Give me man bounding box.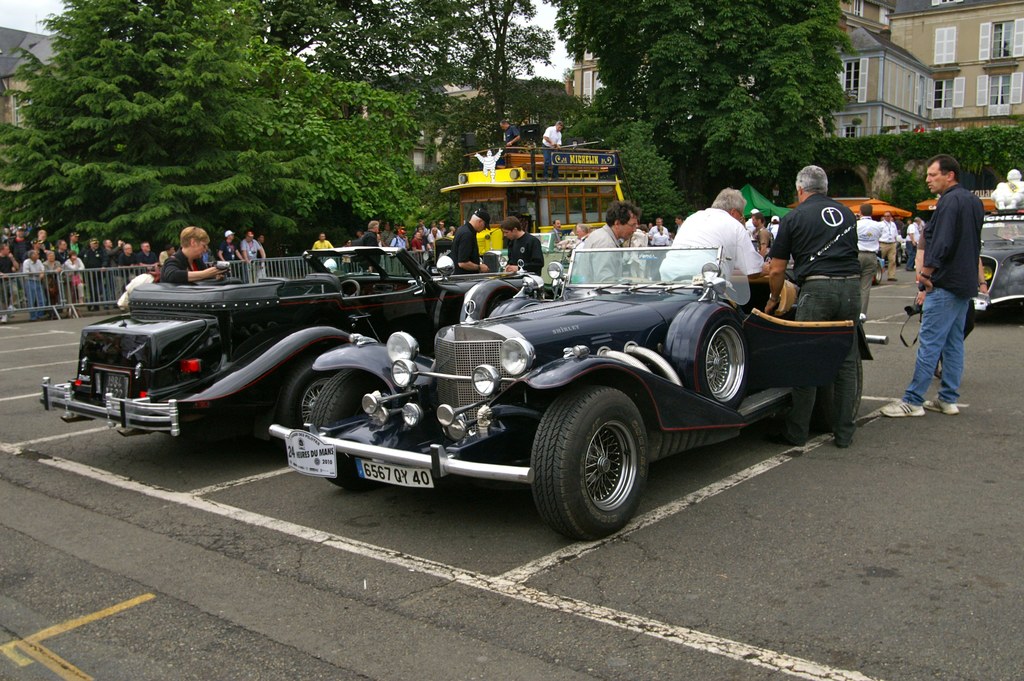
(left=673, top=214, right=684, bottom=228).
